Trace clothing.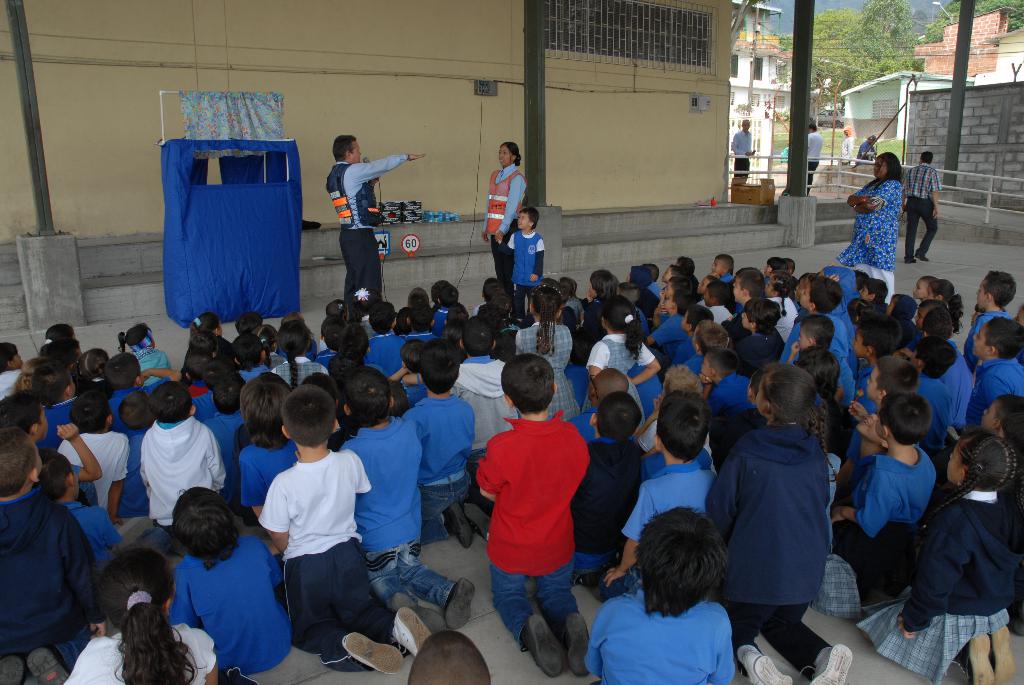
Traced to locate(719, 403, 851, 648).
